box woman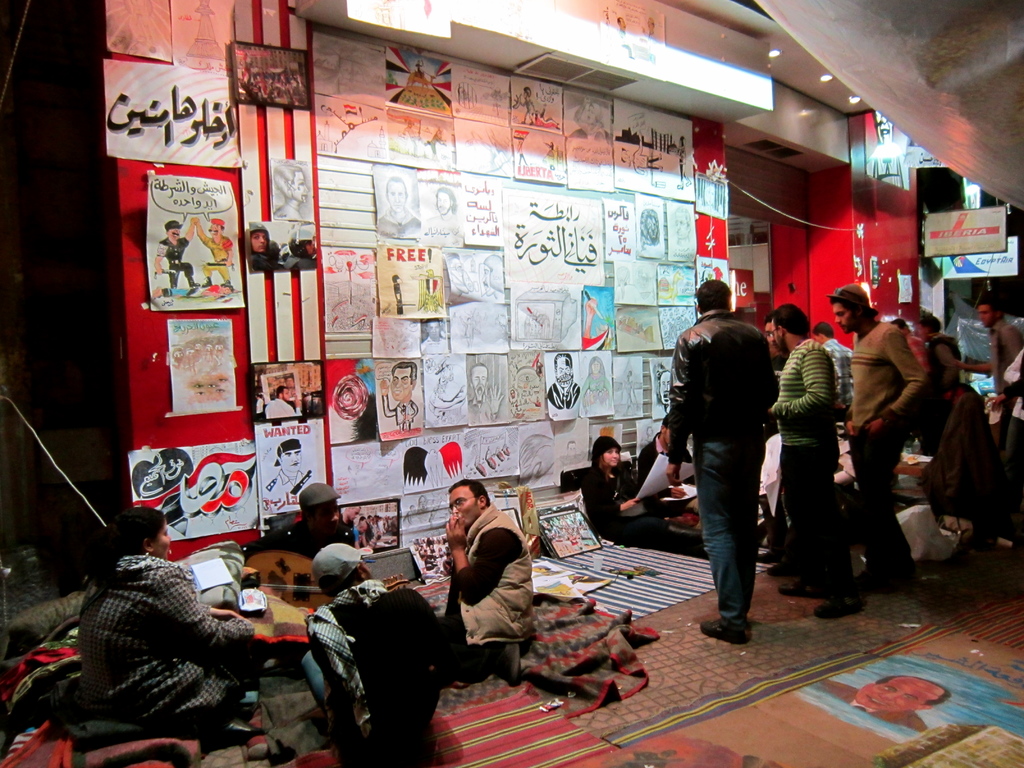
70/505/272/746
